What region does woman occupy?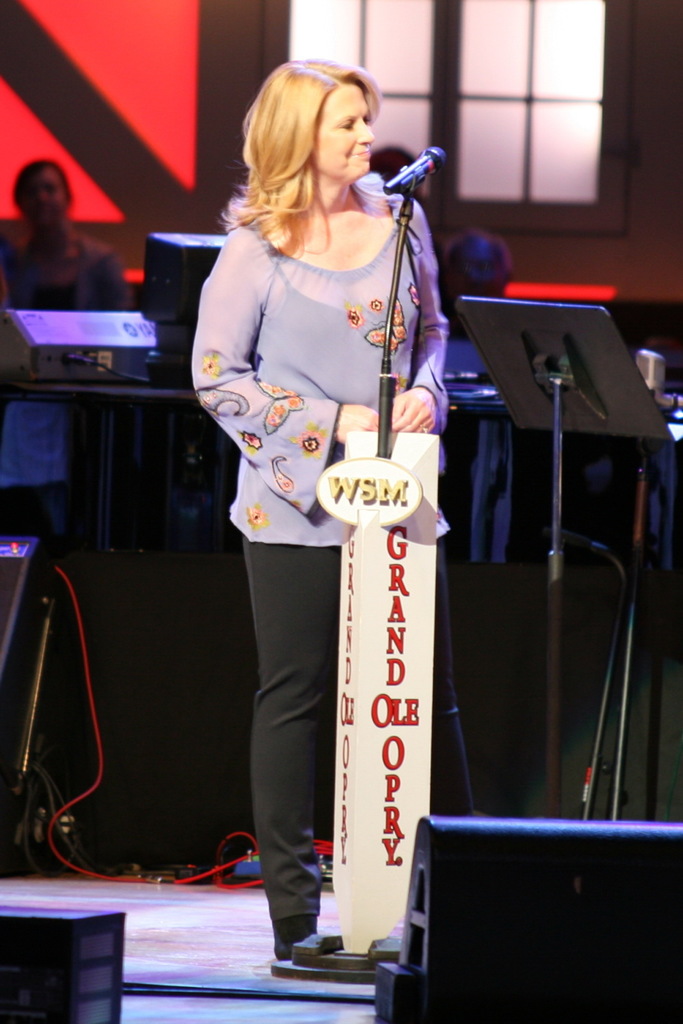
crop(0, 156, 131, 323).
